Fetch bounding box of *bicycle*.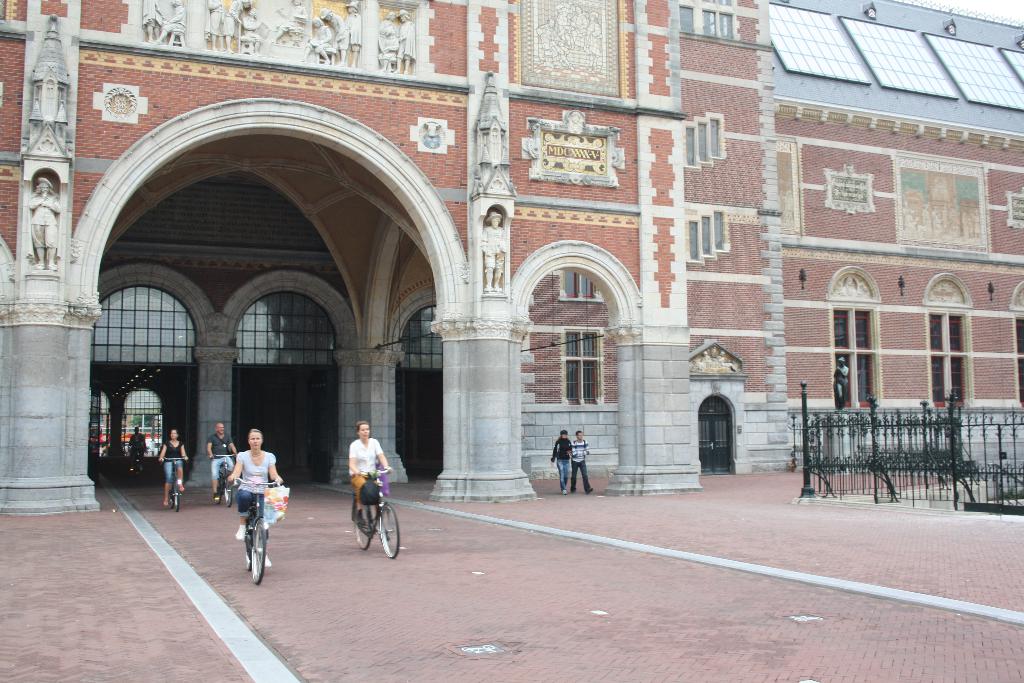
Bbox: select_region(209, 454, 237, 507).
